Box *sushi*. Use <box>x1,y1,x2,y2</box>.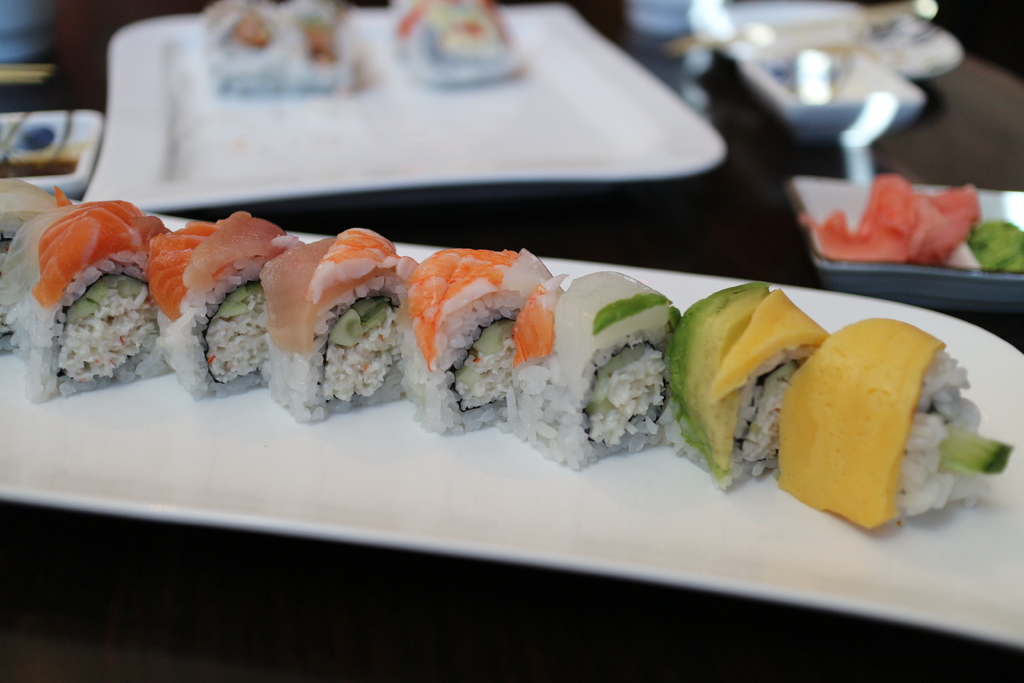
<box>388,254,563,437</box>.
